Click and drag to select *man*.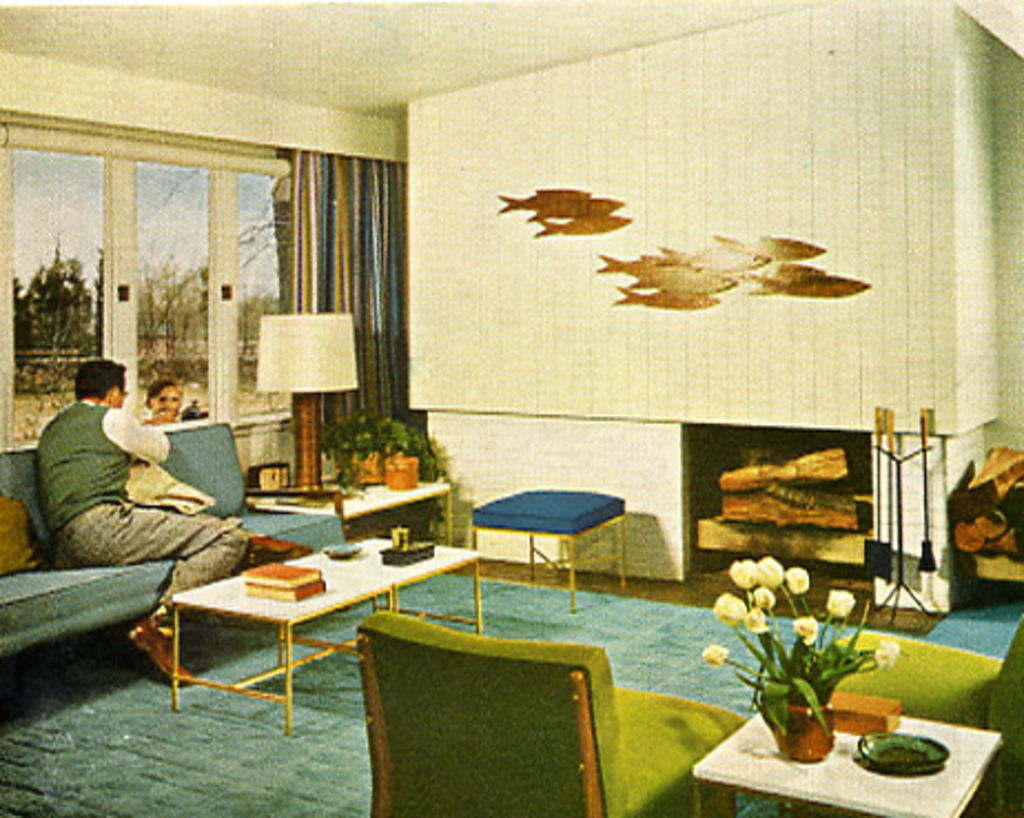
Selection: [x1=20, y1=366, x2=264, y2=647].
